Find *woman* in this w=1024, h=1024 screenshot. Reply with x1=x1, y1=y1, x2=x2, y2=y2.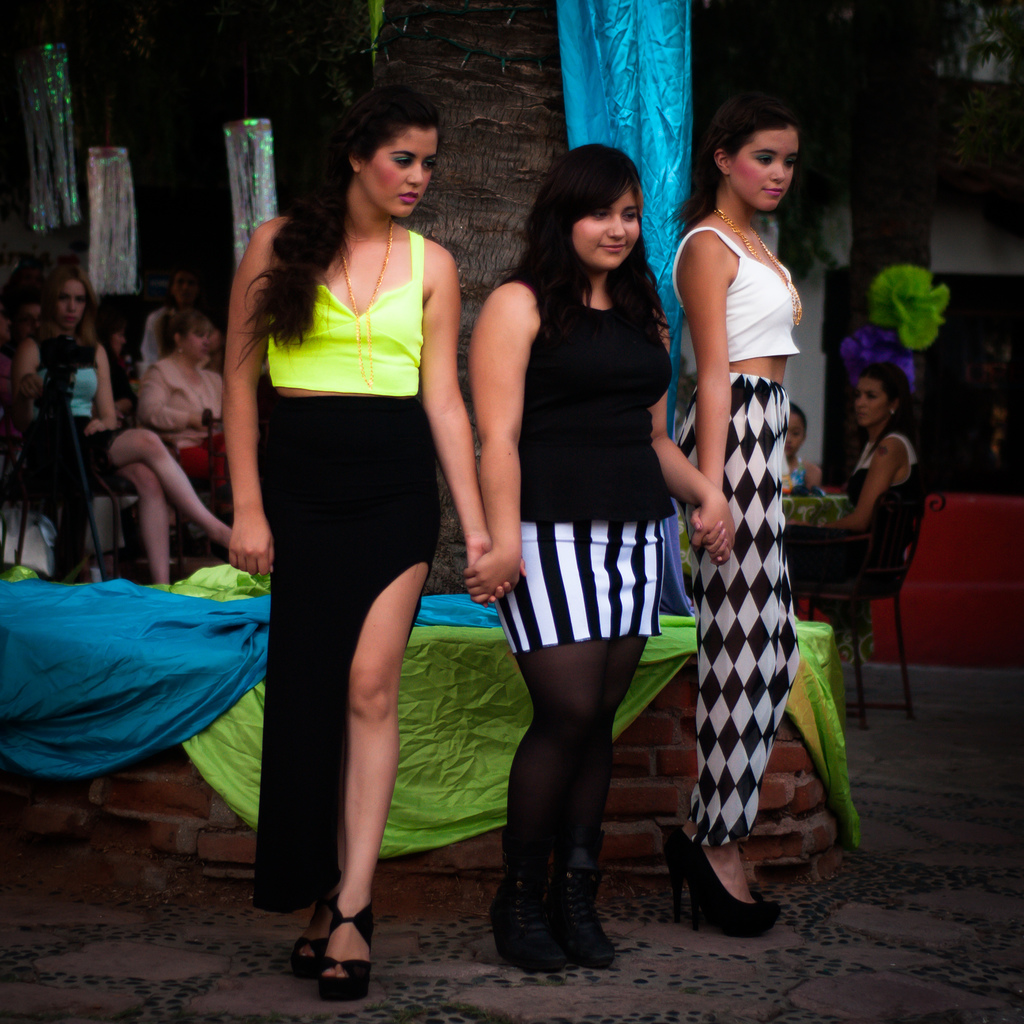
x1=470, y1=141, x2=743, y2=975.
